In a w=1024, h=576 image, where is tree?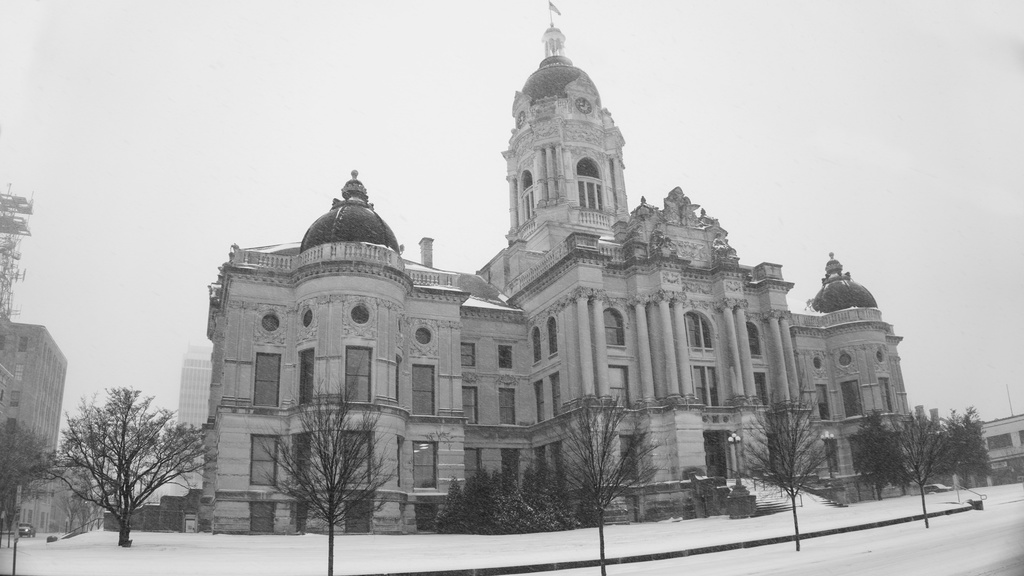
region(0, 414, 56, 541).
